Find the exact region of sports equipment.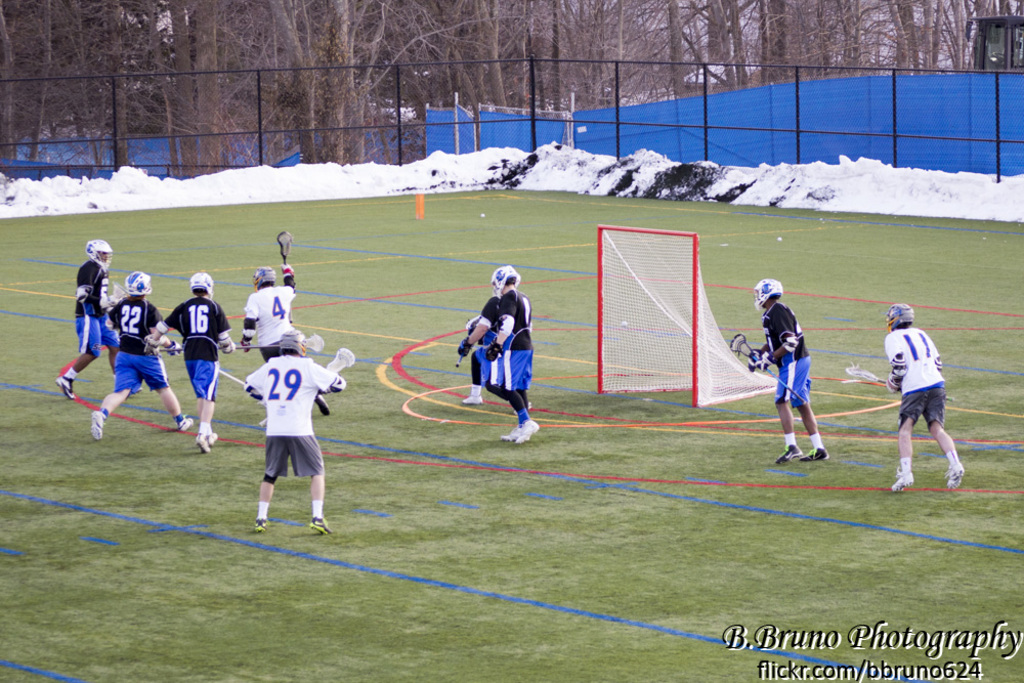
Exact region: region(258, 351, 357, 423).
